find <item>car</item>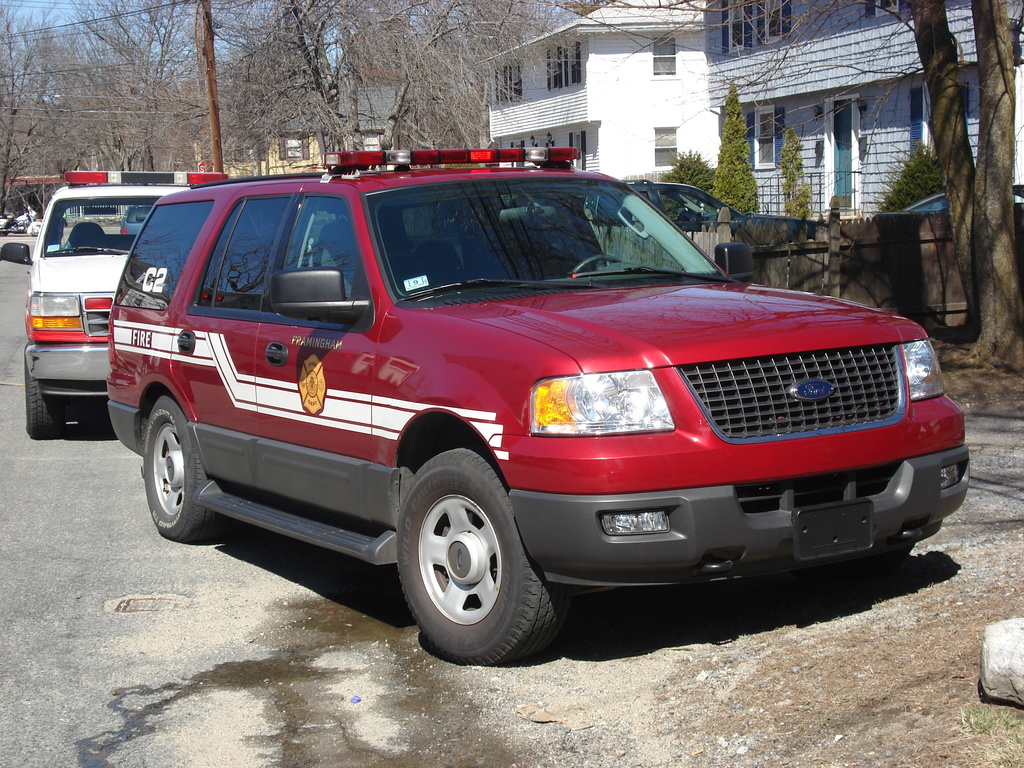
select_region(0, 217, 15, 239)
